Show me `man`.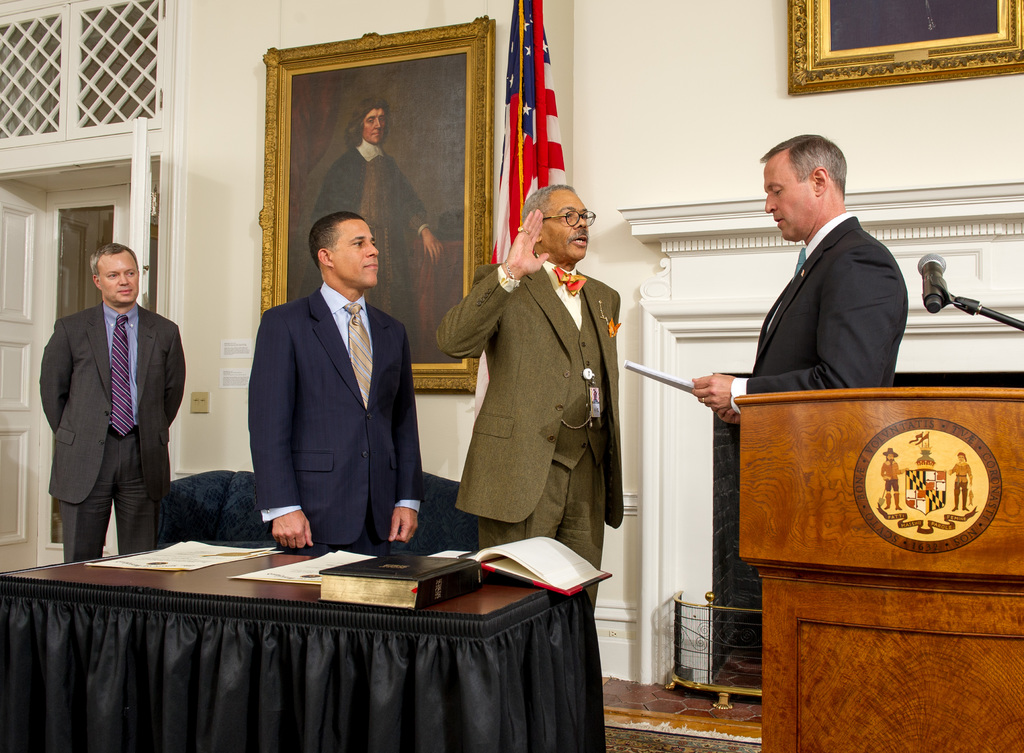
`man` is here: region(309, 101, 442, 313).
